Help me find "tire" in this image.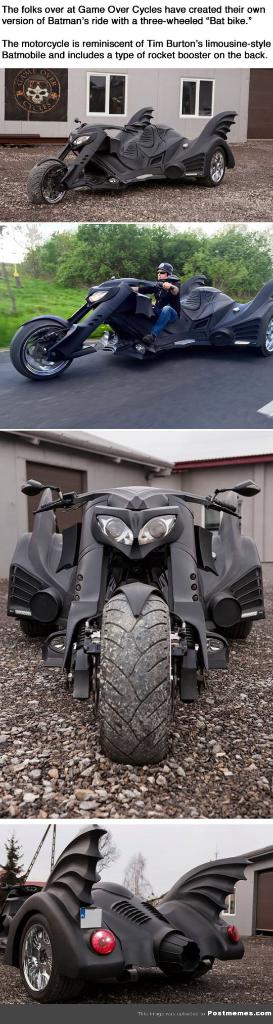
Found it: [left=11, top=319, right=75, bottom=383].
